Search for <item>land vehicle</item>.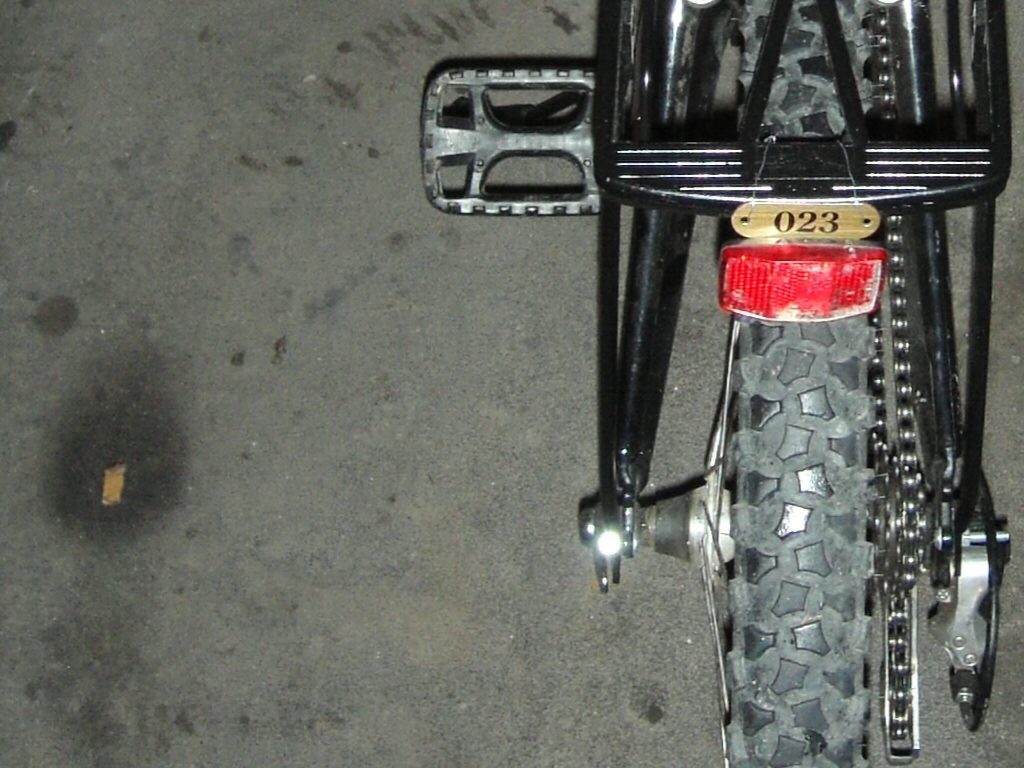
Found at region(405, 0, 1023, 767).
